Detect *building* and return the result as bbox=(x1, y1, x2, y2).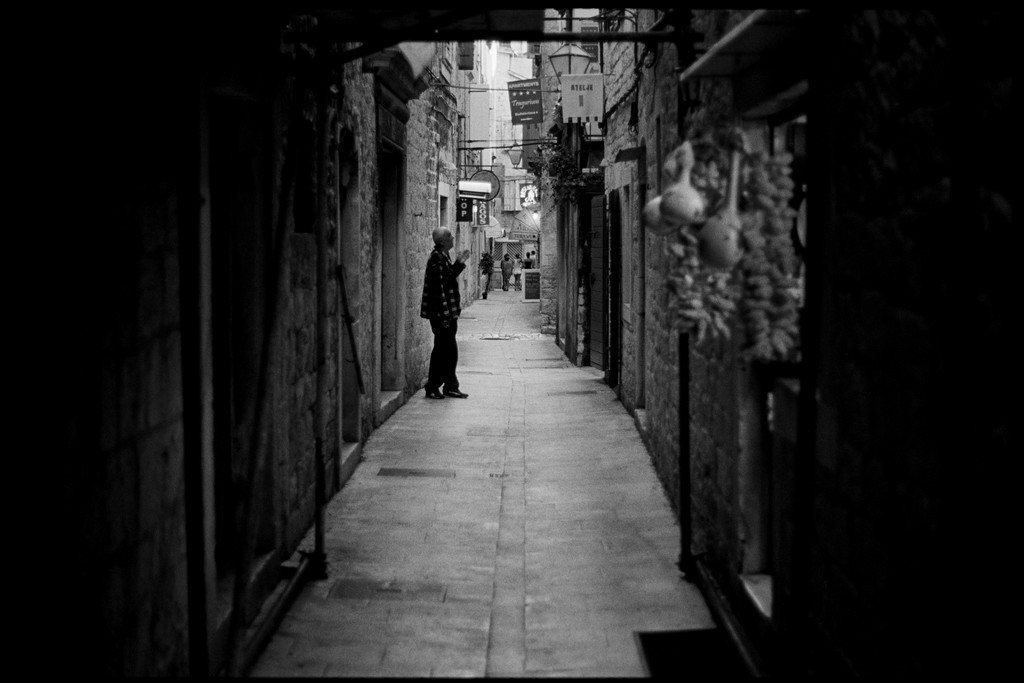
bbox=(0, 0, 1022, 682).
